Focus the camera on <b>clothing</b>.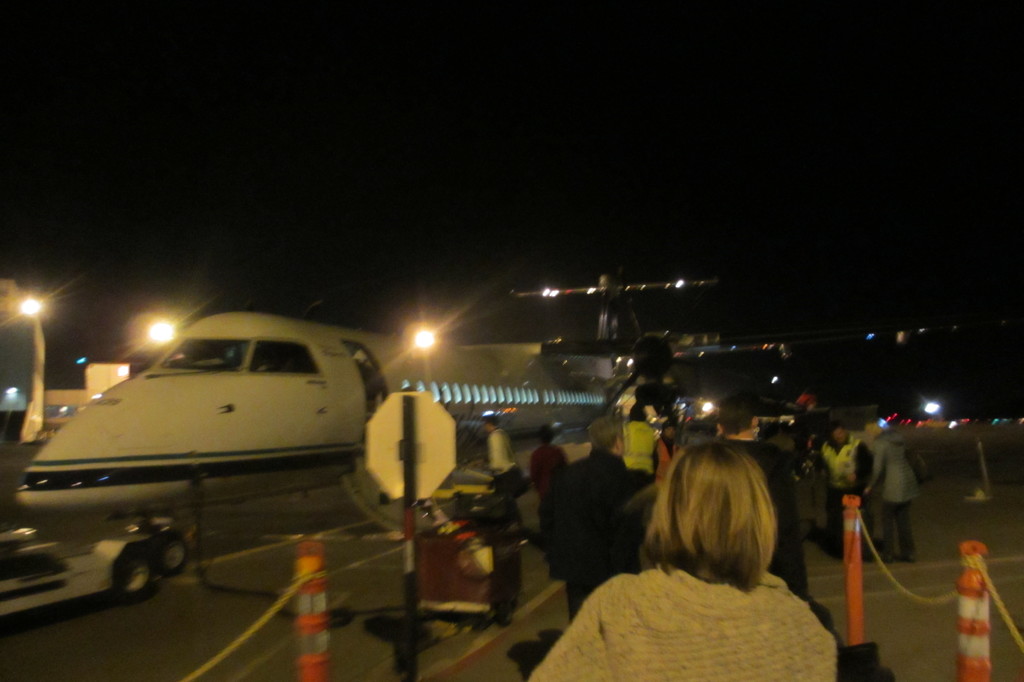
Focus region: box(730, 438, 811, 606).
